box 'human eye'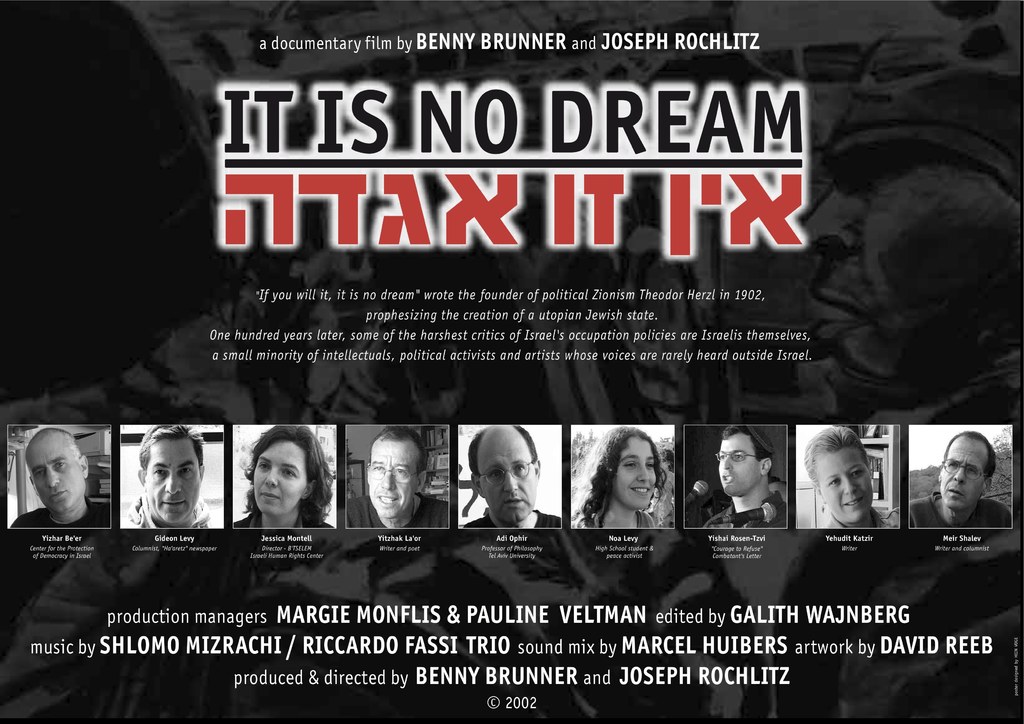
bbox=[943, 461, 959, 470]
